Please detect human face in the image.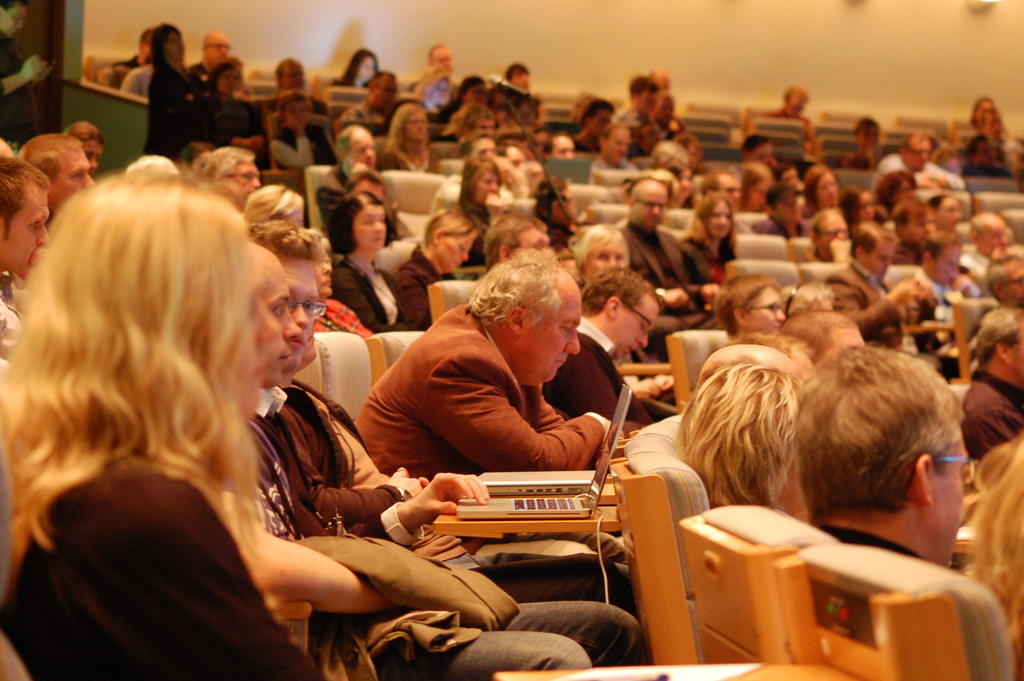
locate(934, 444, 979, 567).
